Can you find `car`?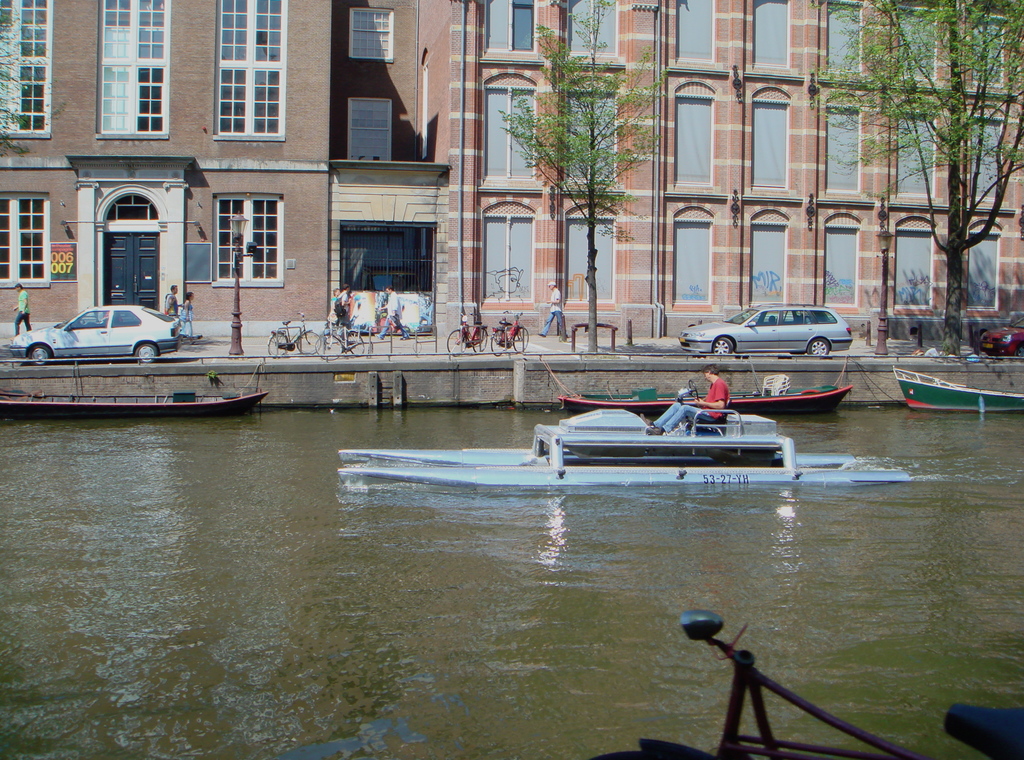
Yes, bounding box: [8,305,184,365].
